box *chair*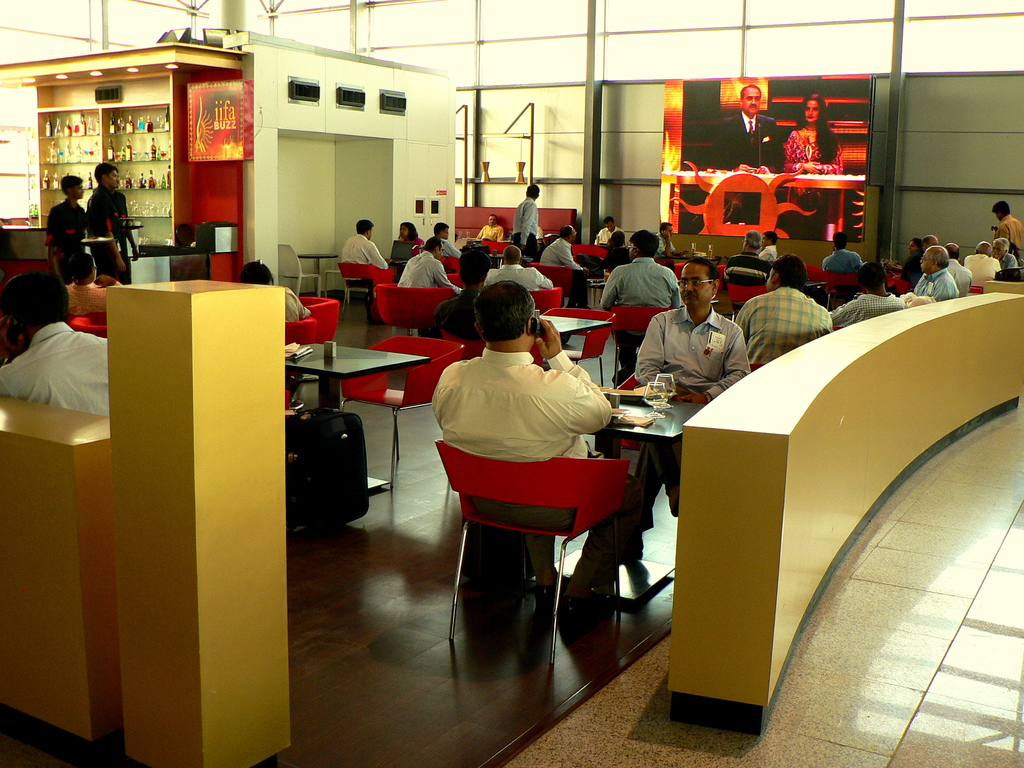
locate(337, 259, 394, 320)
